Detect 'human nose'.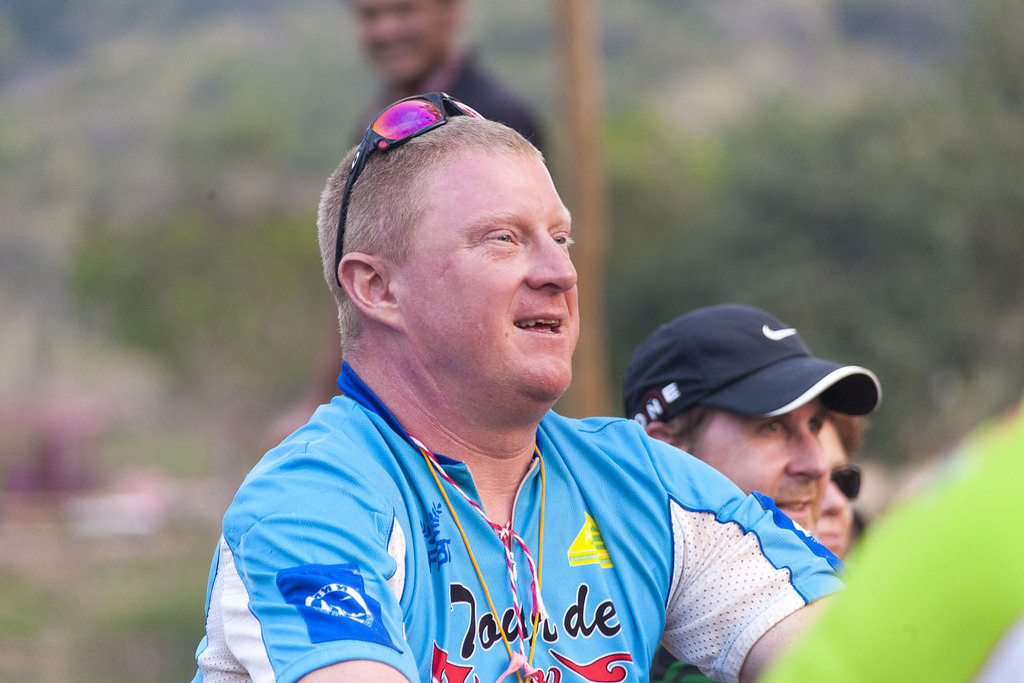
Detected at x1=523, y1=225, x2=577, y2=298.
